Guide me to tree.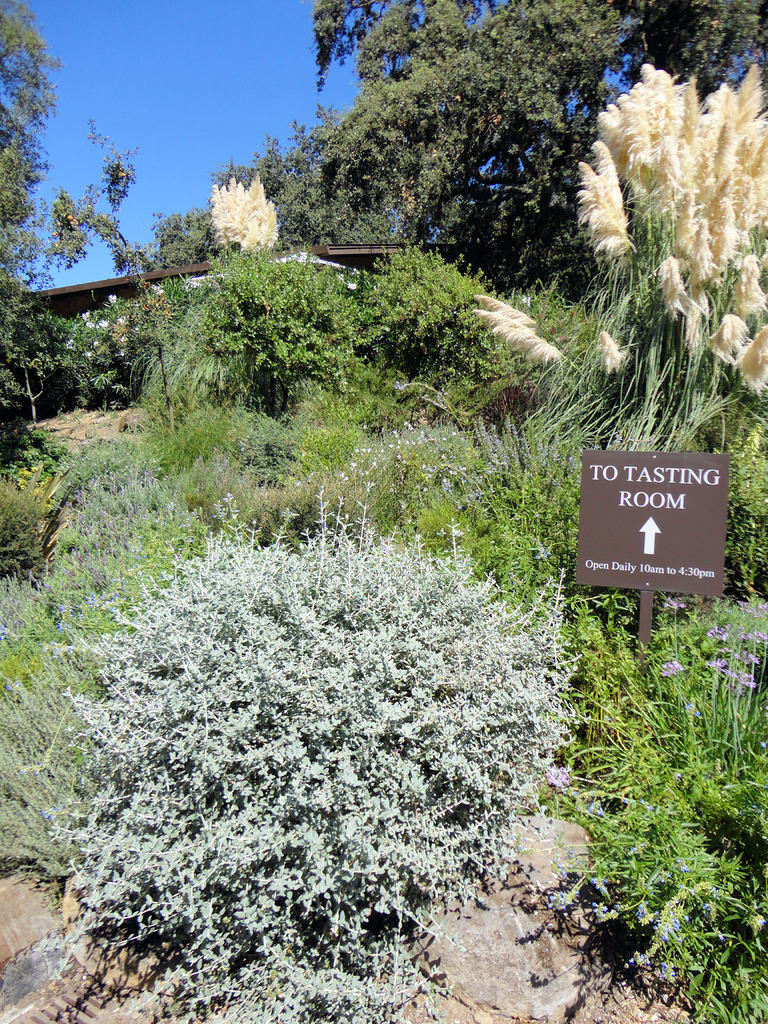
Guidance: crop(312, 6, 764, 228).
